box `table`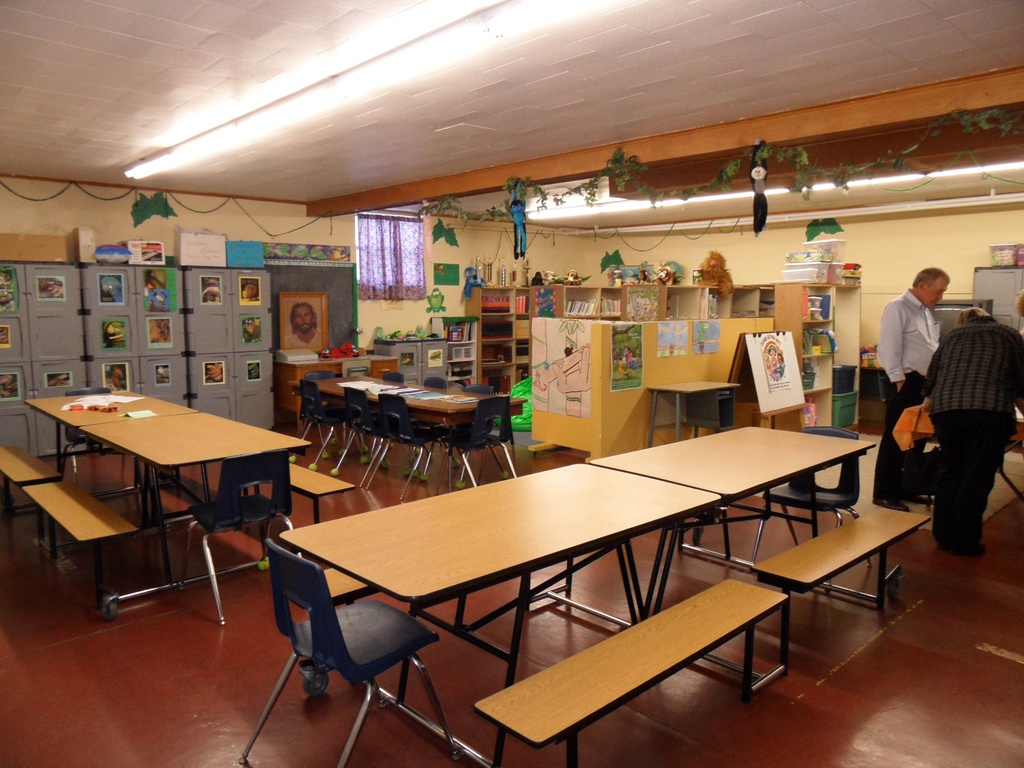
[590,422,874,674]
